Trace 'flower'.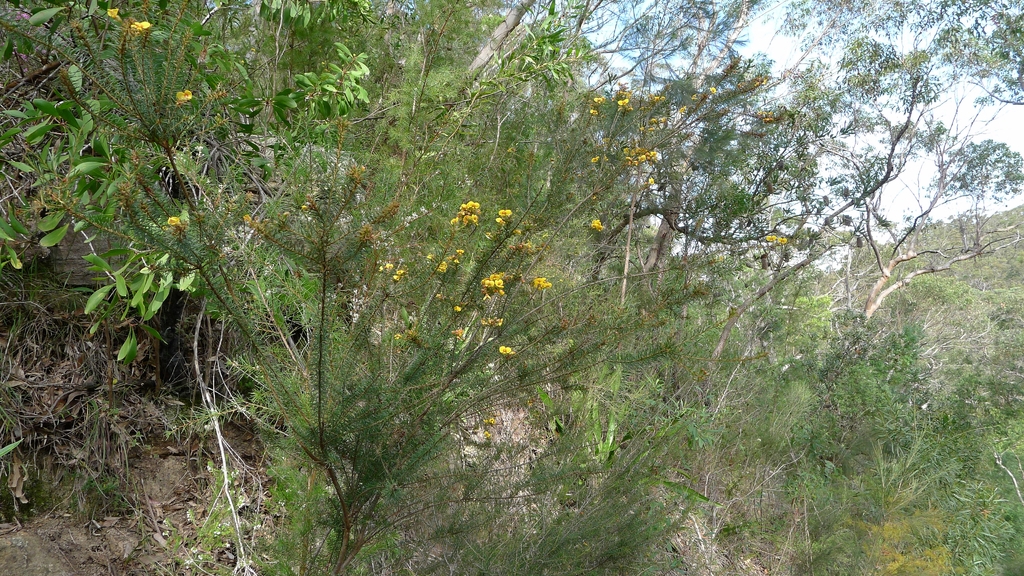
Traced to <box>536,271,548,287</box>.
